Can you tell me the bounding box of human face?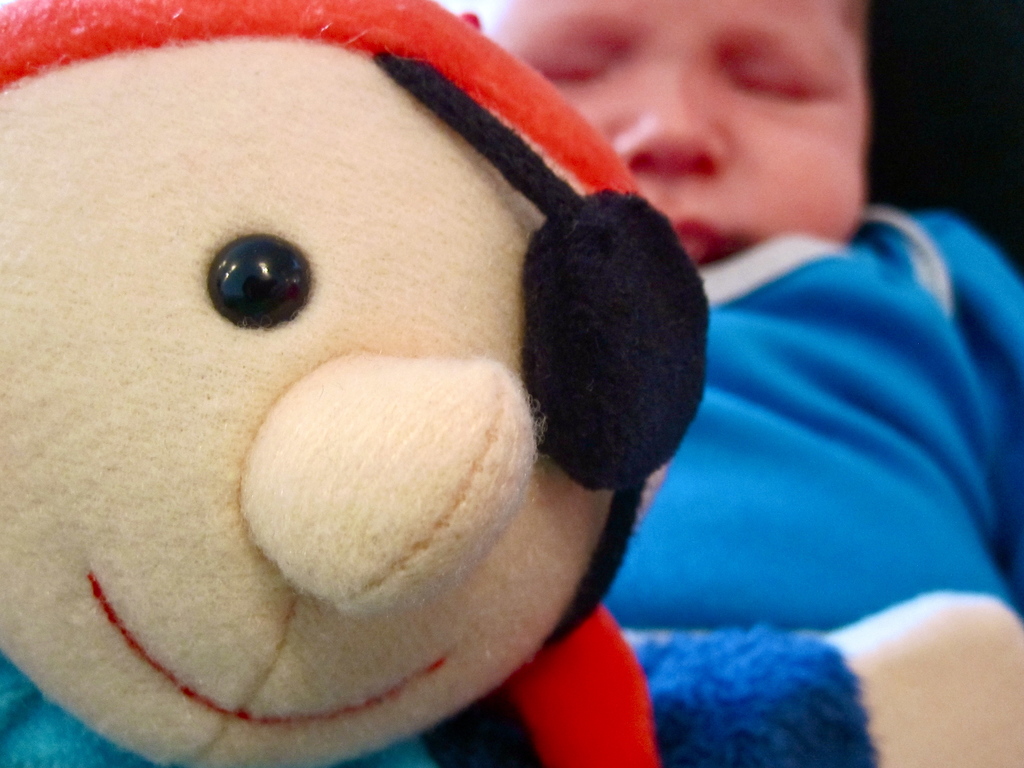
<box>479,0,867,270</box>.
